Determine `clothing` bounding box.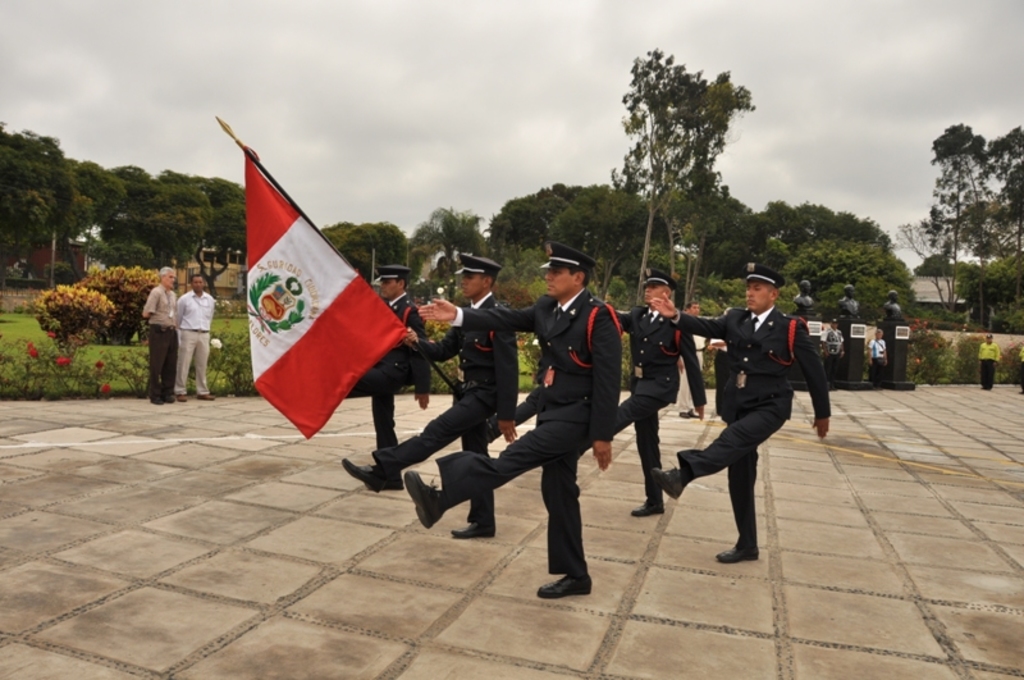
Determined: x1=655 y1=287 x2=814 y2=537.
